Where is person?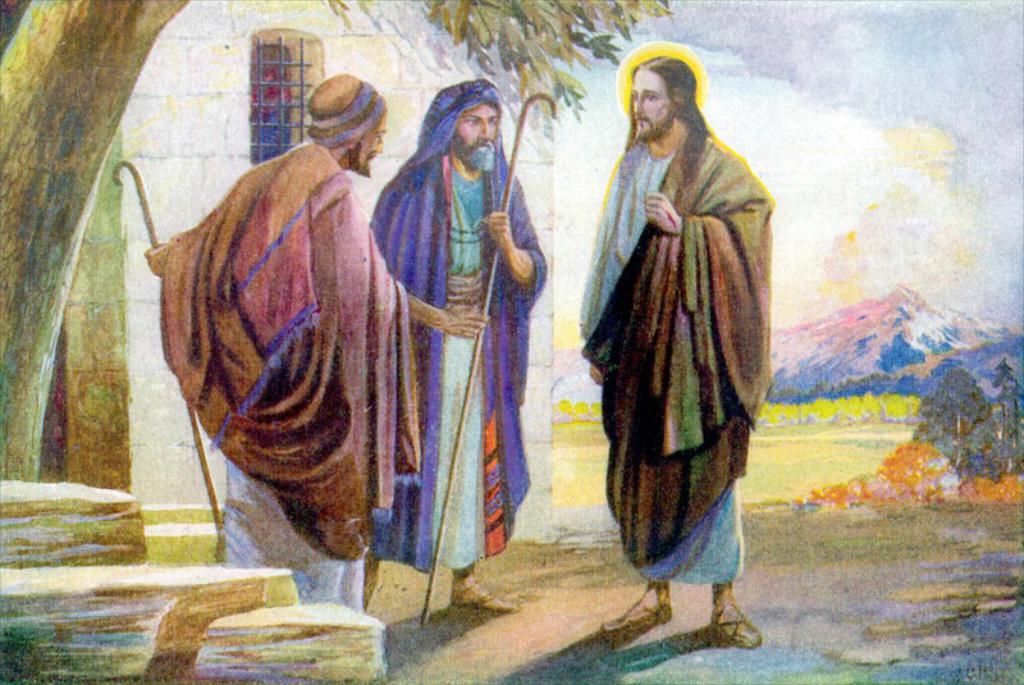
{"left": 143, "top": 73, "right": 493, "bottom": 612}.
